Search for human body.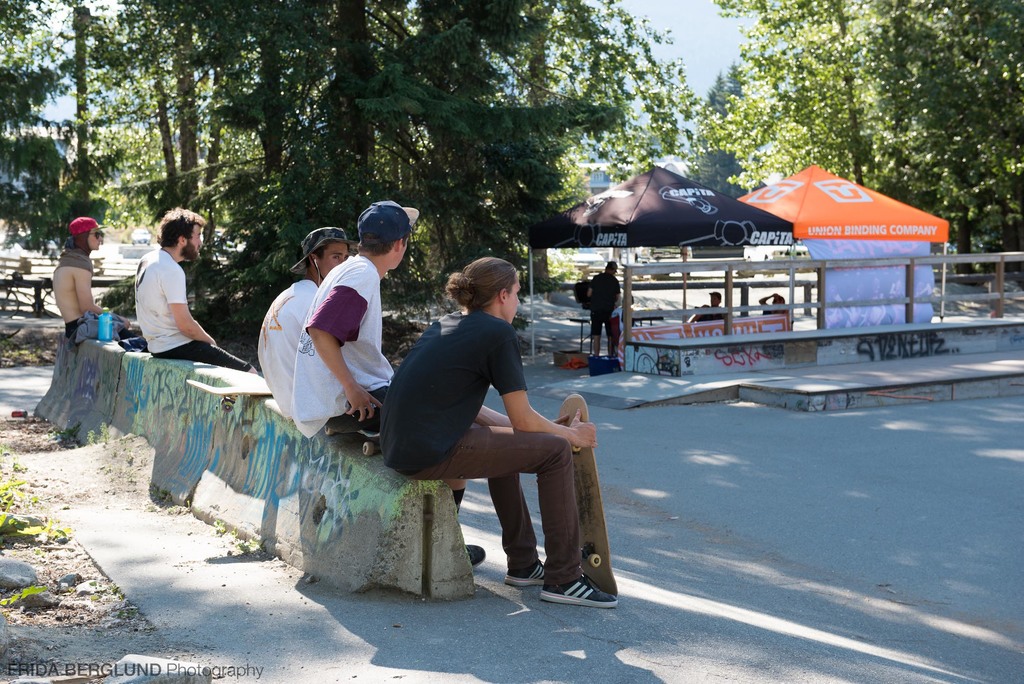
Found at (x1=252, y1=227, x2=346, y2=431).
